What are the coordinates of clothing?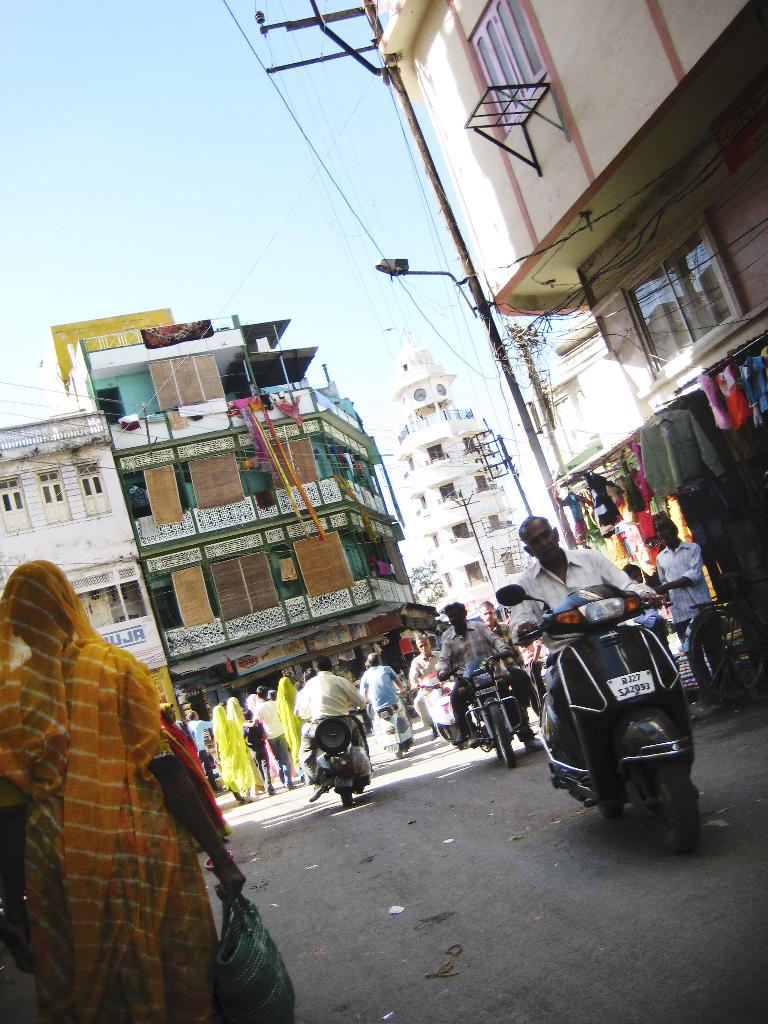
select_region(286, 672, 368, 756).
